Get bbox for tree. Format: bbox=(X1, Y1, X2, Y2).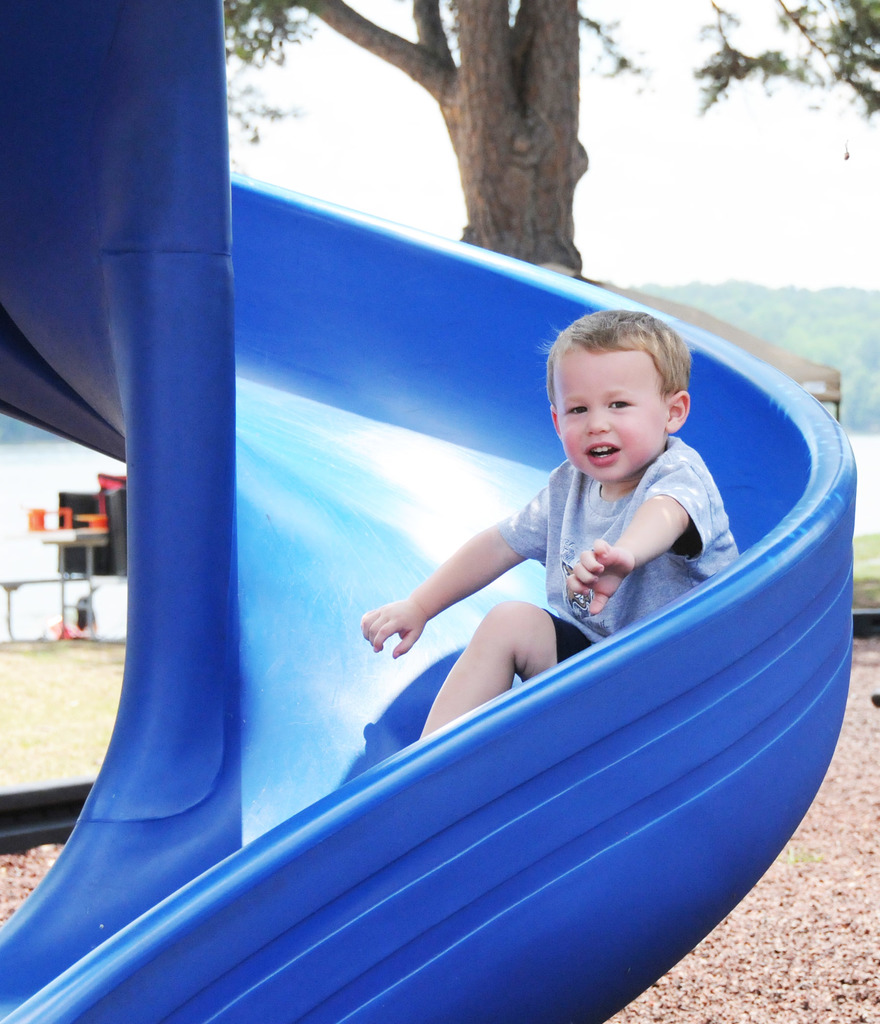
bbox=(224, 0, 879, 294).
